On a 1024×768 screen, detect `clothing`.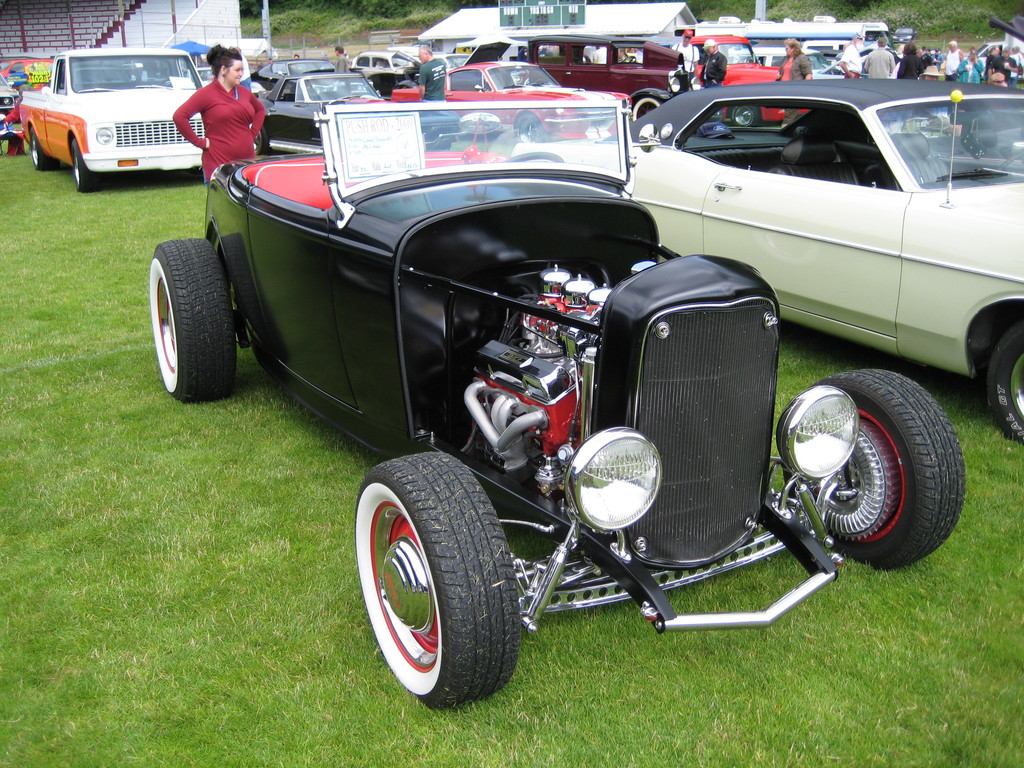
{"left": 422, "top": 59, "right": 452, "bottom": 93}.
